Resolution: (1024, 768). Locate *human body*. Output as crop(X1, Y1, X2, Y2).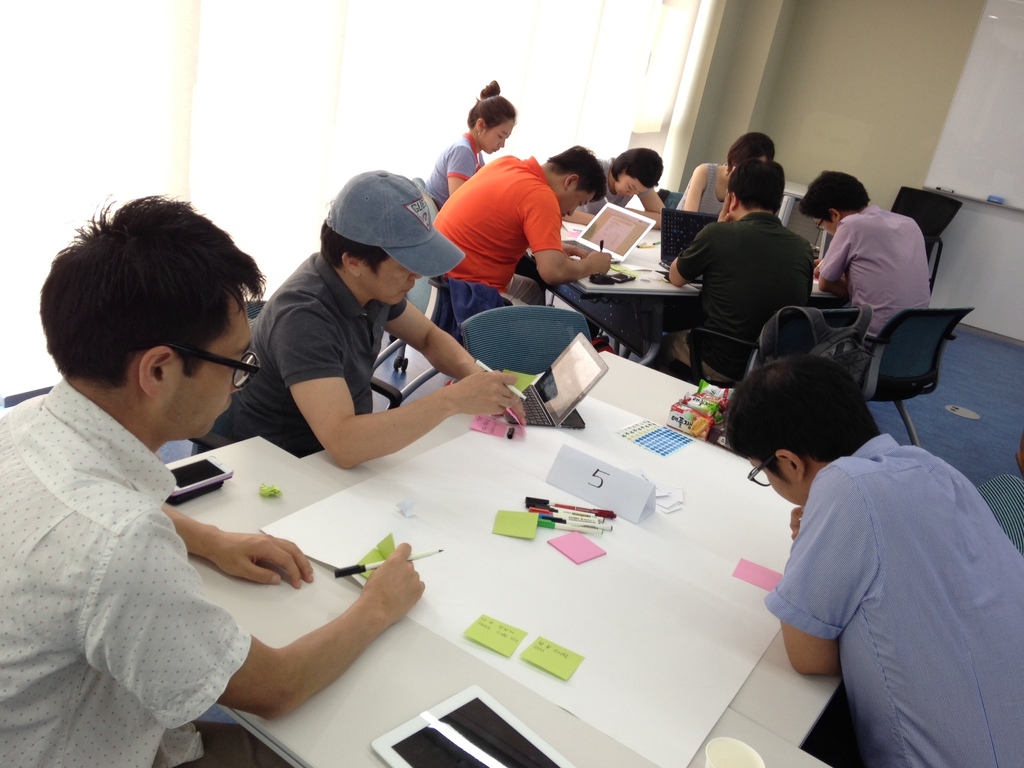
crop(422, 129, 525, 278).
